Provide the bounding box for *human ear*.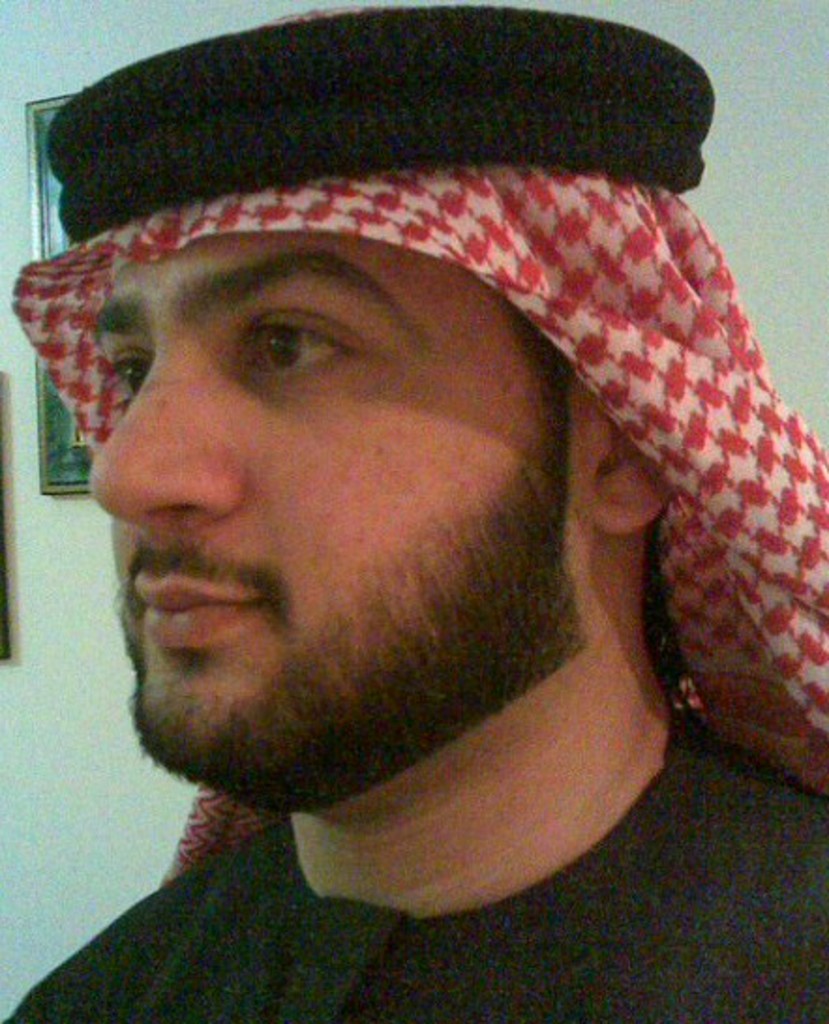
[x1=589, y1=411, x2=670, y2=529].
